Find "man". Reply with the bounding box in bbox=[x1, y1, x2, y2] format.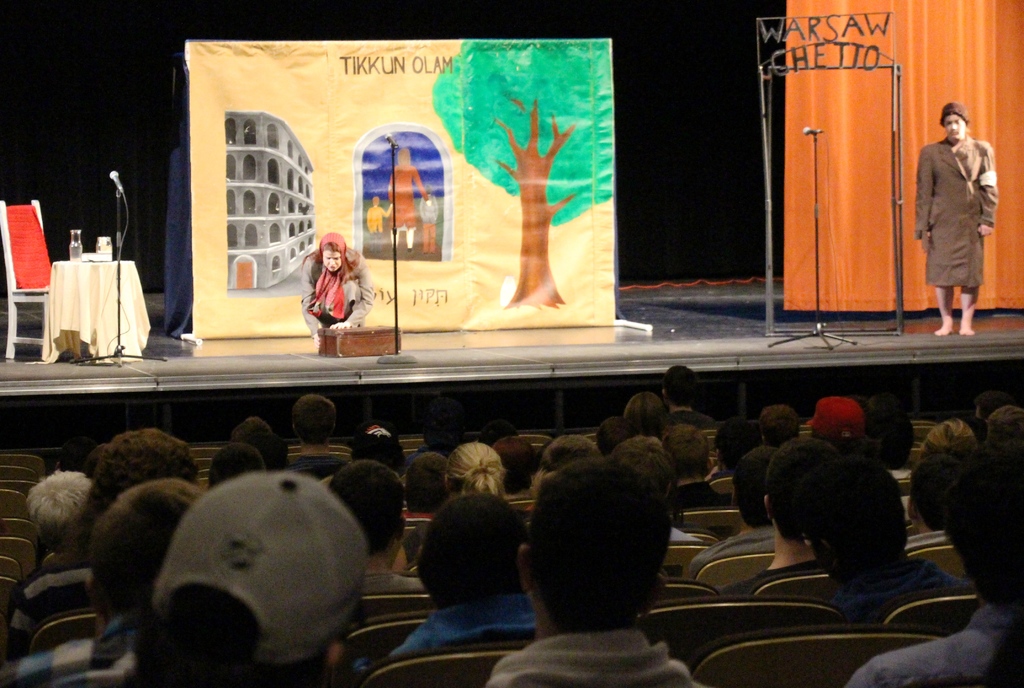
bbox=[3, 429, 196, 658].
